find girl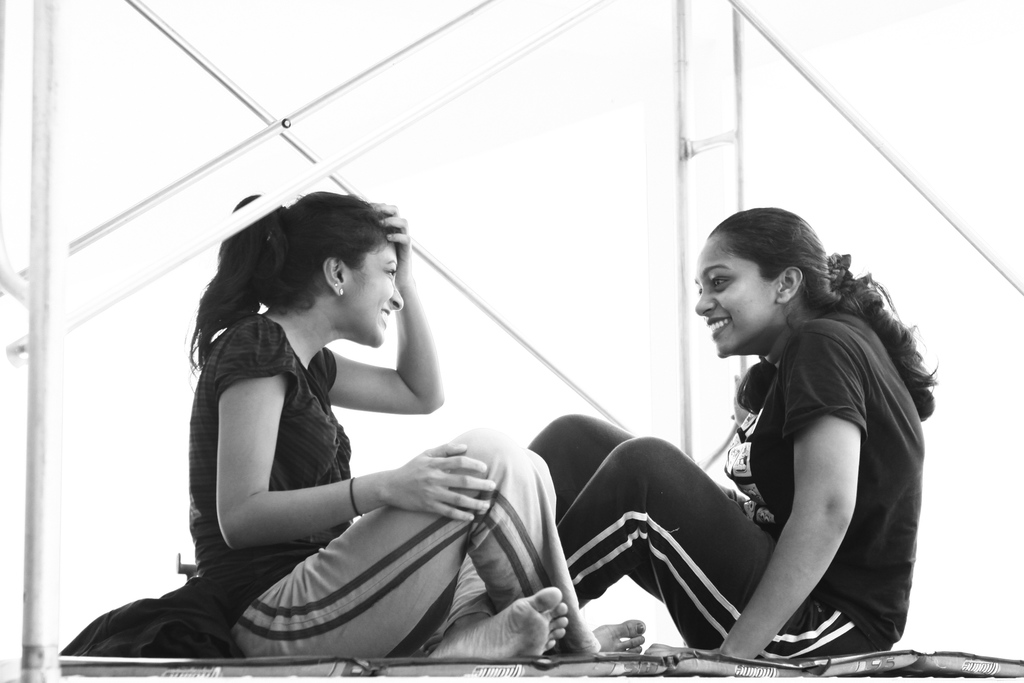
x1=424 y1=204 x2=942 y2=662
